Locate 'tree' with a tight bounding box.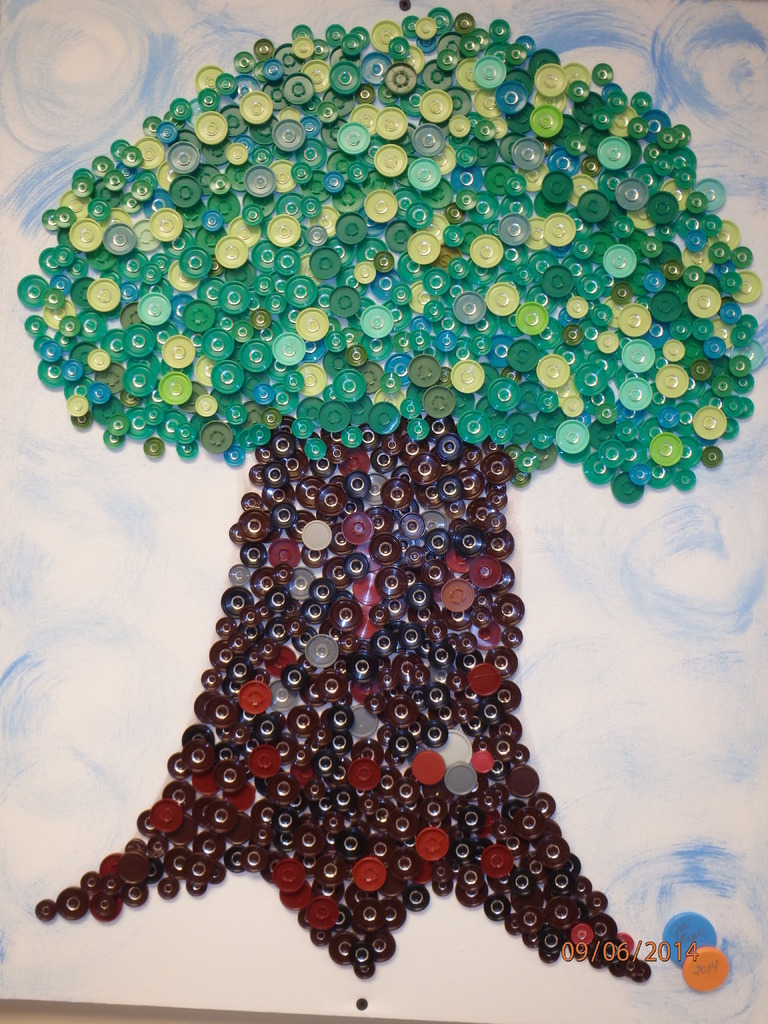
box(12, 4, 763, 980).
